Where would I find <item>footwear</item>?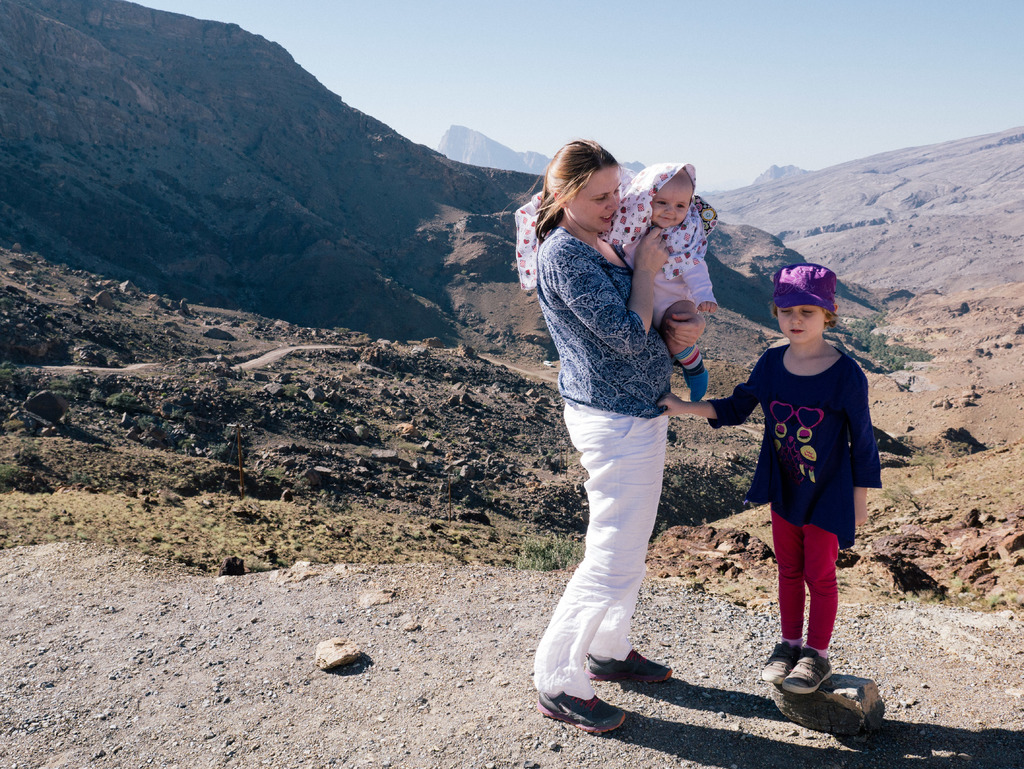
At bbox(762, 639, 803, 684).
